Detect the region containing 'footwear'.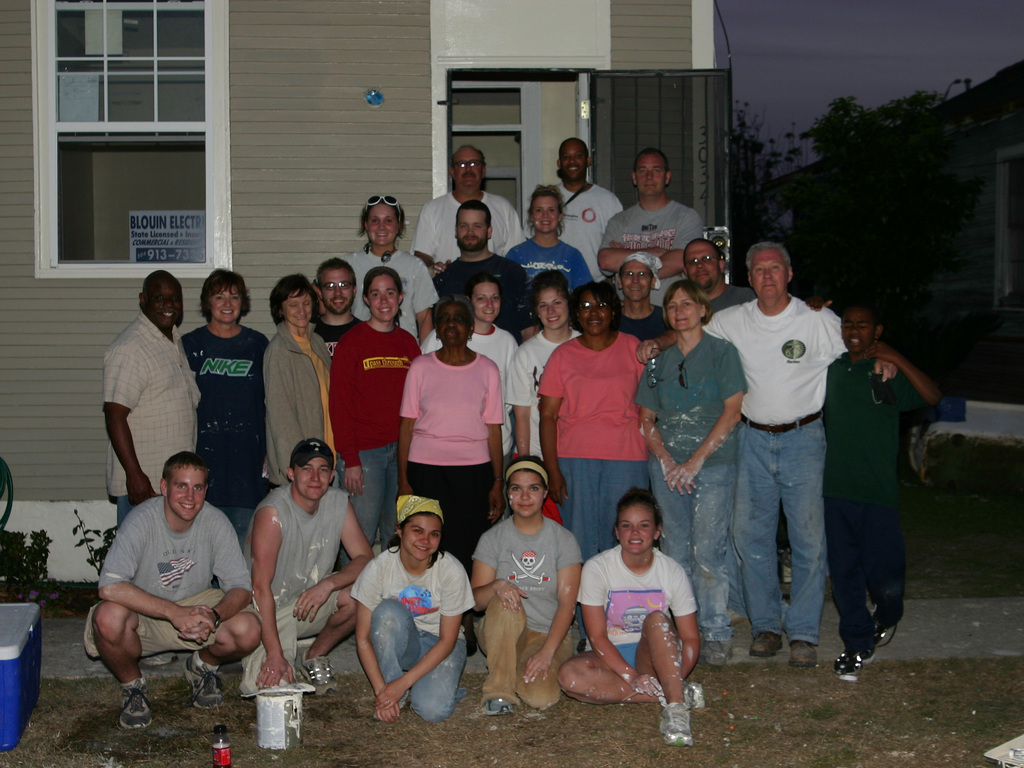
rect(780, 545, 796, 588).
